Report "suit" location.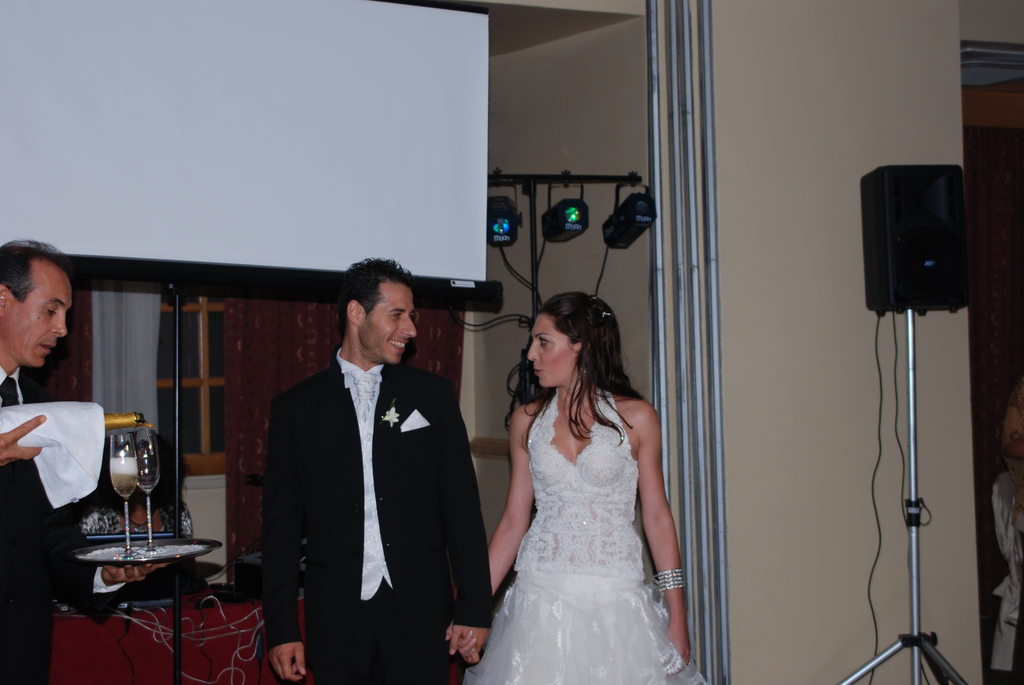
Report: bbox=[259, 266, 486, 677].
